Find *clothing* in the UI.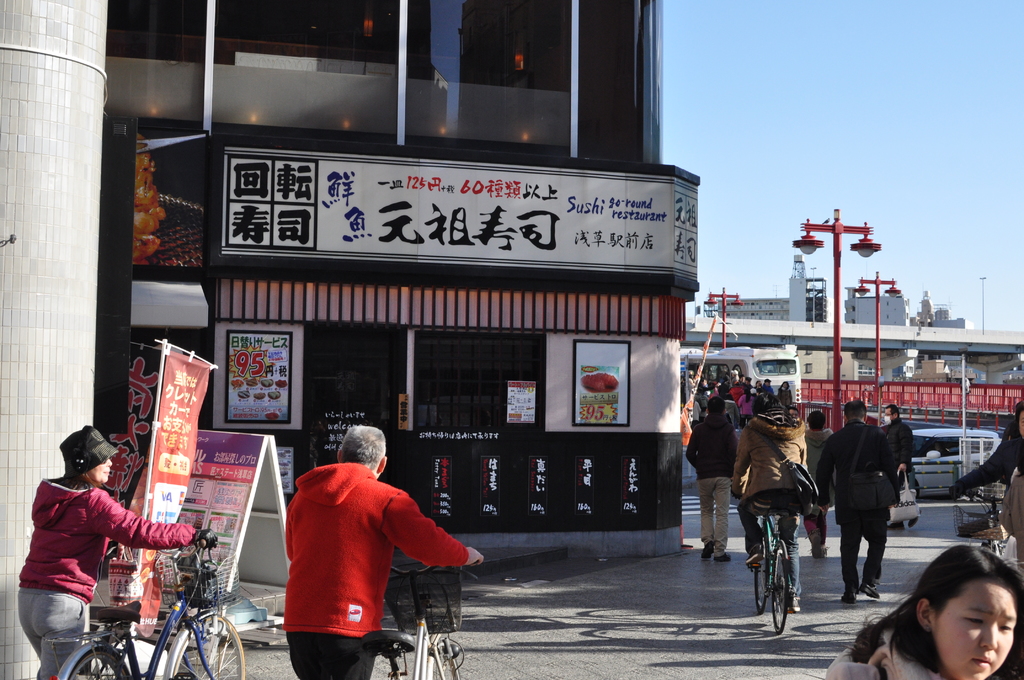
UI element at x1=879 y1=416 x2=920 y2=505.
